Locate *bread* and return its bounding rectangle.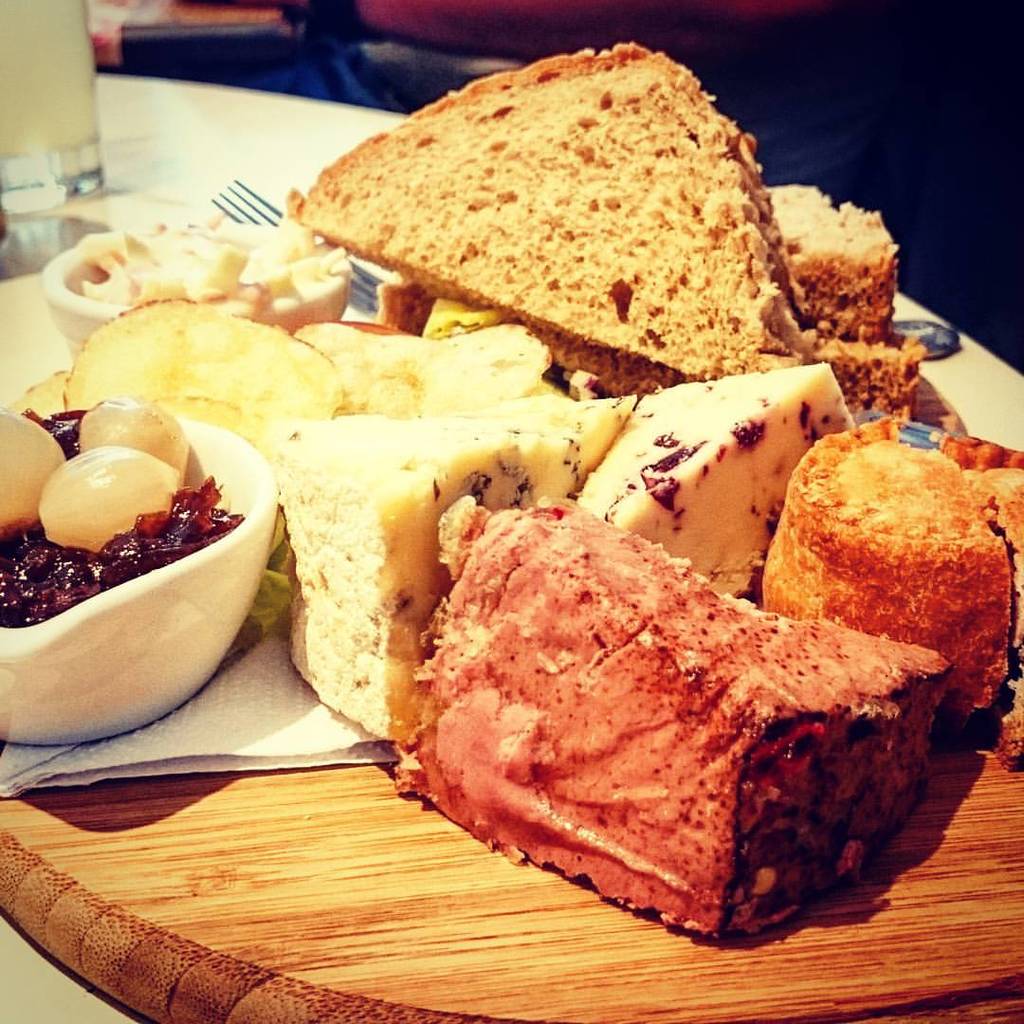
box=[391, 494, 954, 931].
